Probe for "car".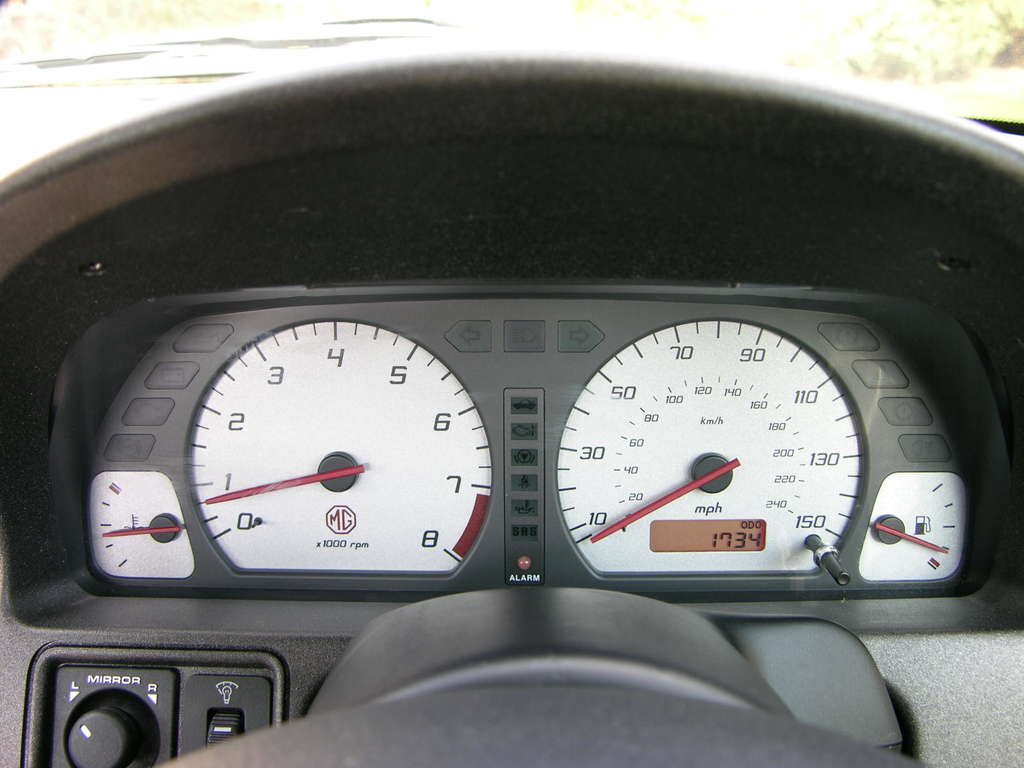
Probe result: [left=0, top=0, right=1023, bottom=767].
